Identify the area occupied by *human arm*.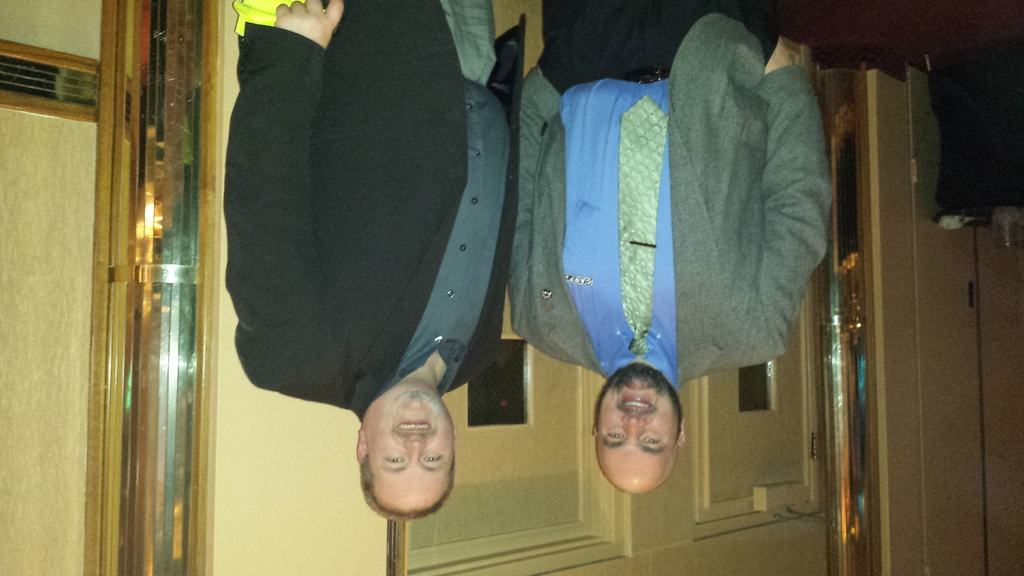
Area: bbox=[508, 54, 569, 335].
